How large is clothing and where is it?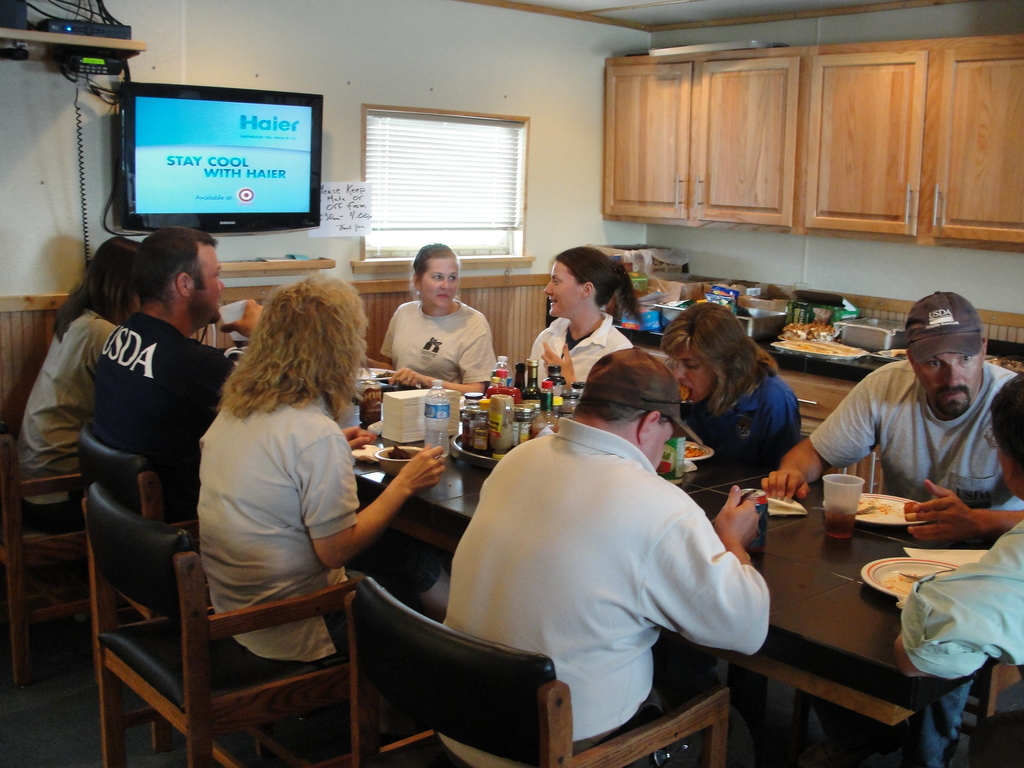
Bounding box: [92, 311, 254, 610].
